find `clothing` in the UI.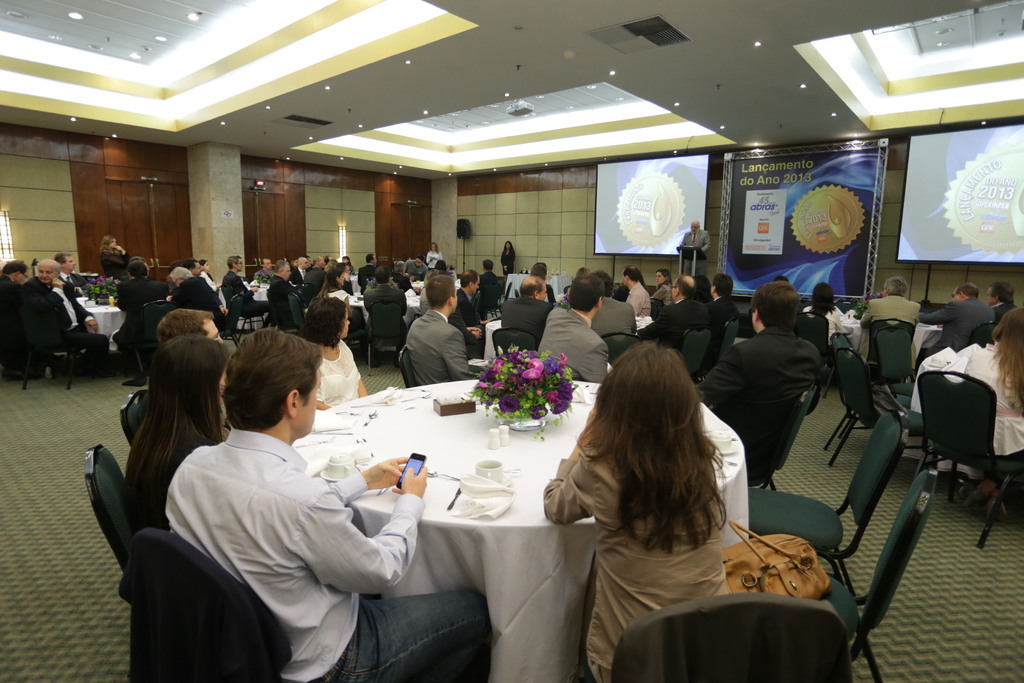
UI element at [x1=404, y1=259, x2=424, y2=282].
